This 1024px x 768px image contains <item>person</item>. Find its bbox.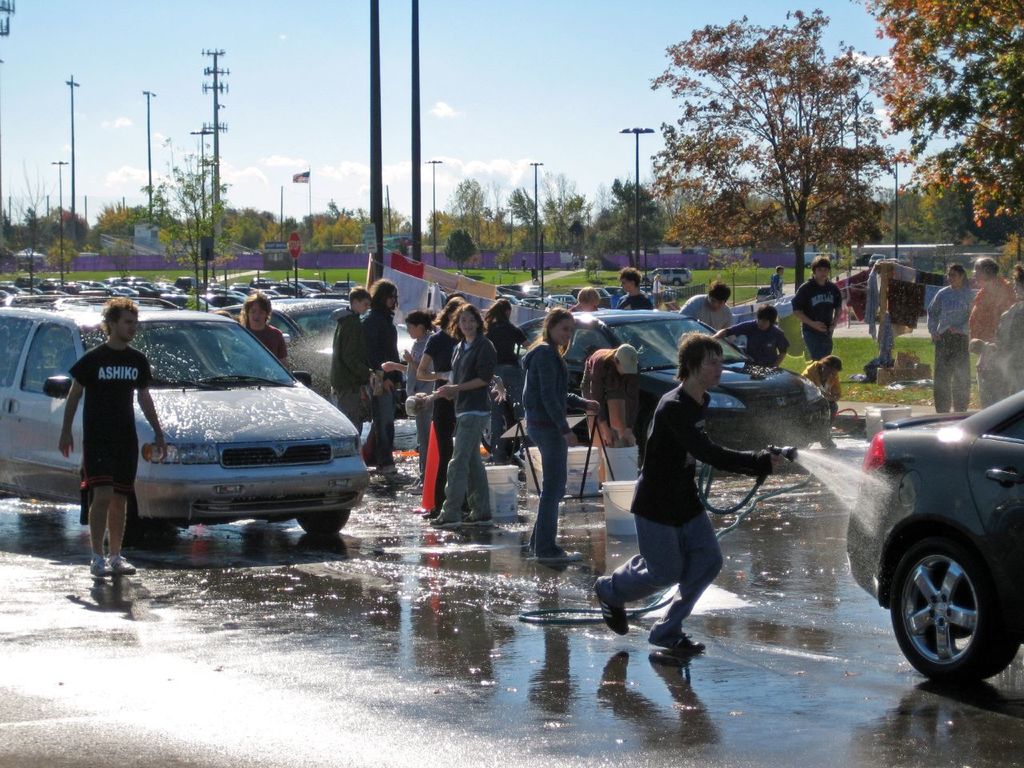
<region>428, 300, 498, 522</region>.
